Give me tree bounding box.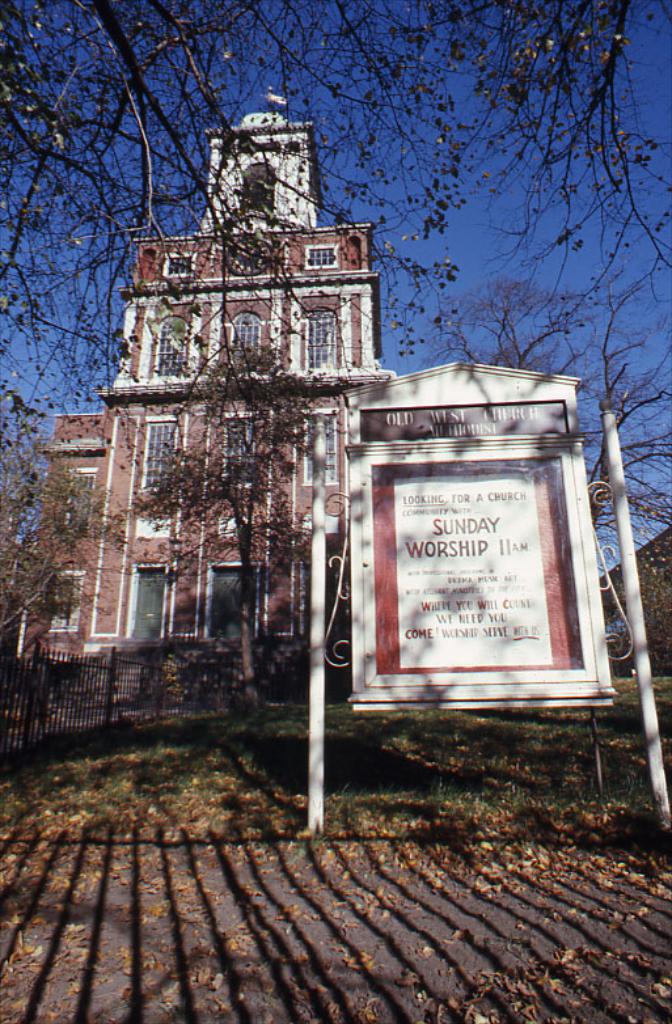
[x1=122, y1=325, x2=348, y2=731].
